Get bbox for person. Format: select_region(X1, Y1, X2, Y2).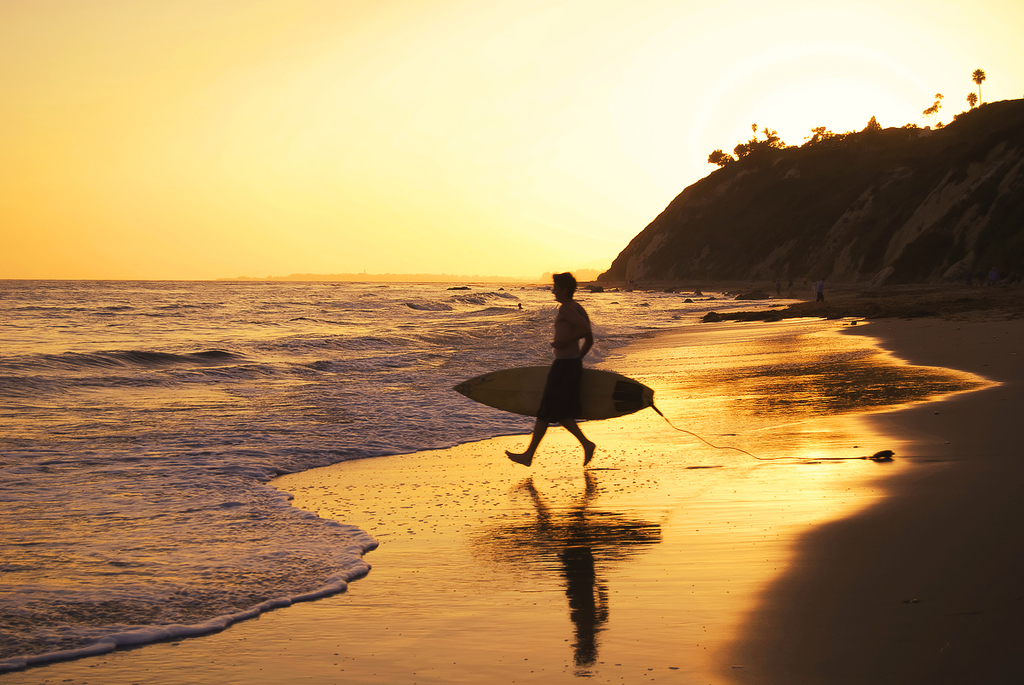
select_region(507, 269, 579, 470).
